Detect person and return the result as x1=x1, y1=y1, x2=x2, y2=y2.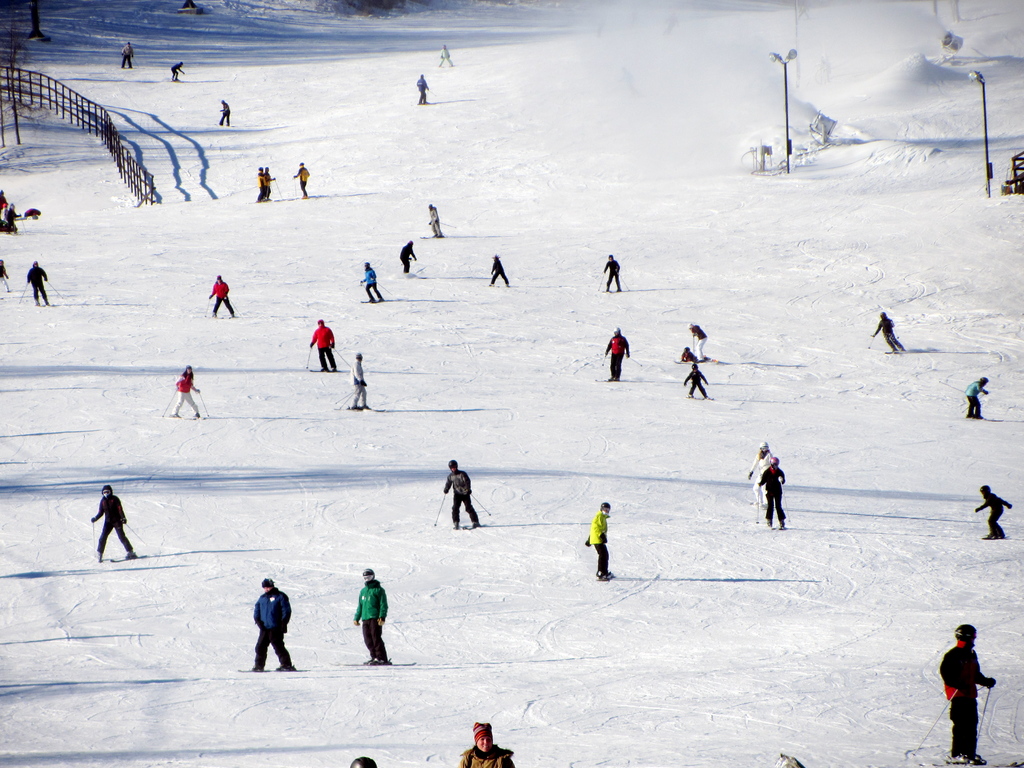
x1=759, y1=457, x2=785, y2=524.
